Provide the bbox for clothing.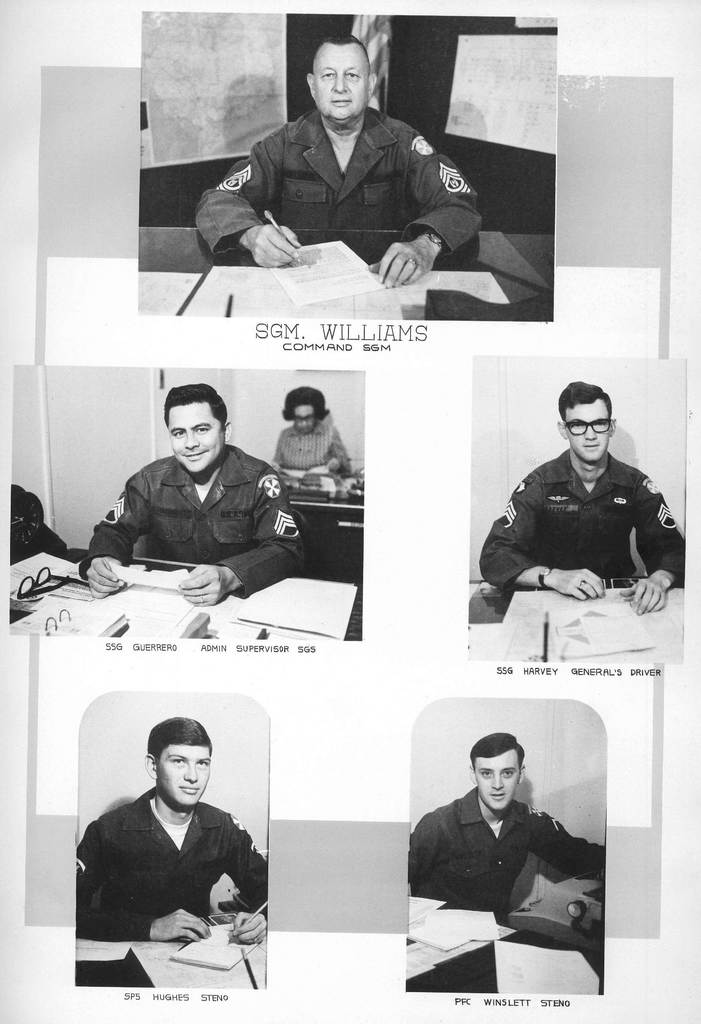
478, 442, 689, 598.
